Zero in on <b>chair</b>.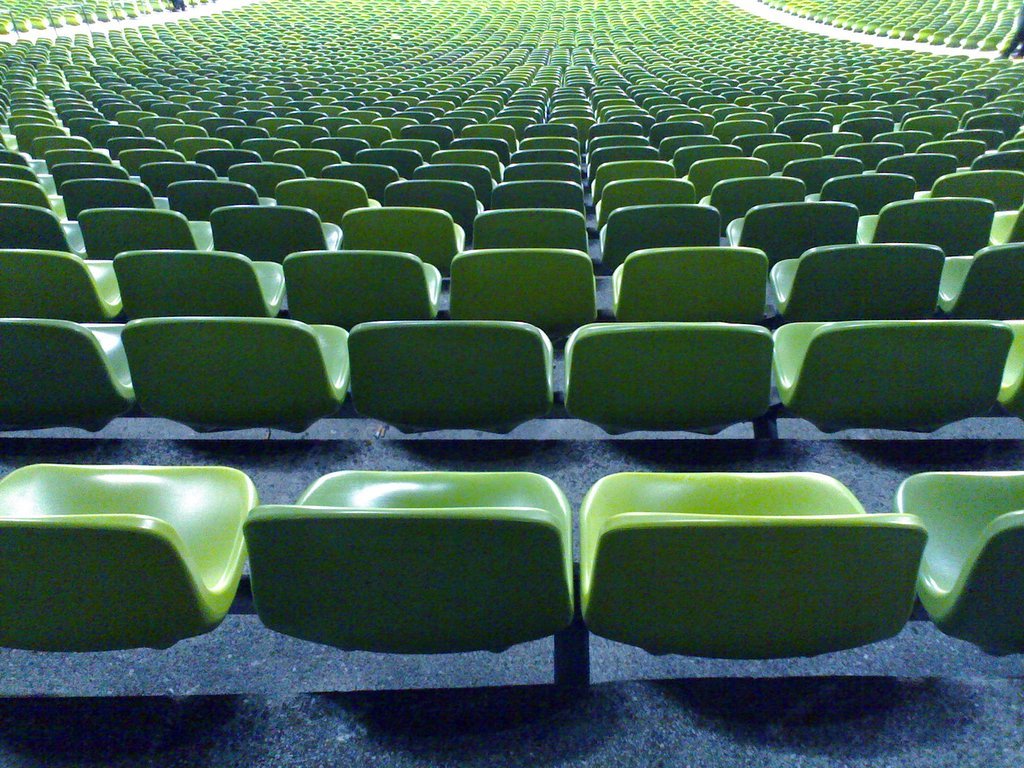
Zeroed in: 464/210/591/256.
